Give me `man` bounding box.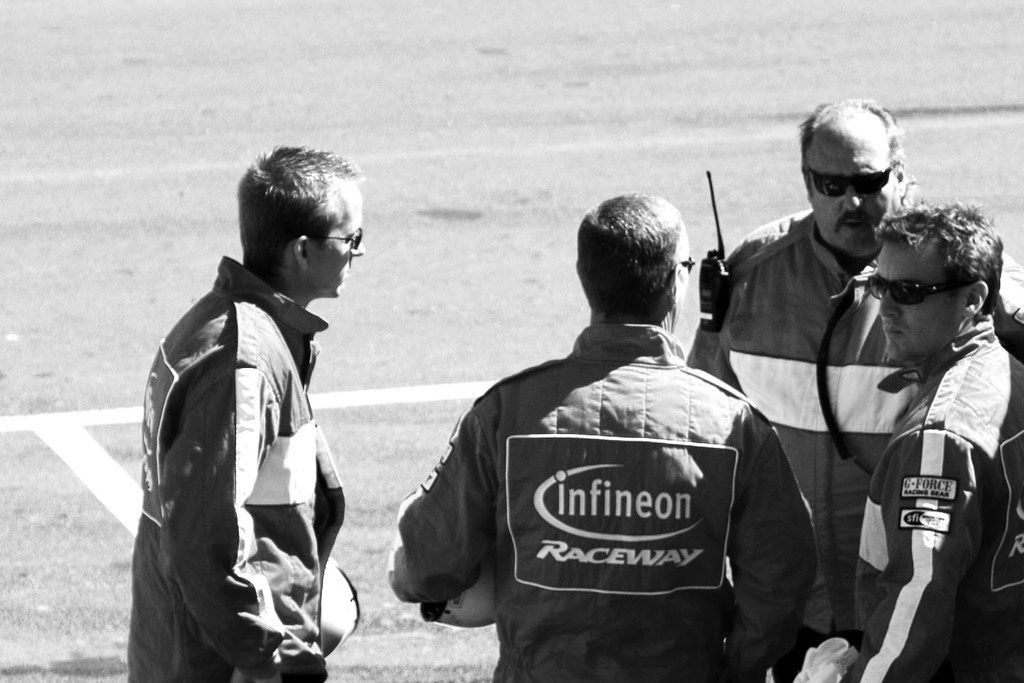
box=[120, 142, 368, 682].
